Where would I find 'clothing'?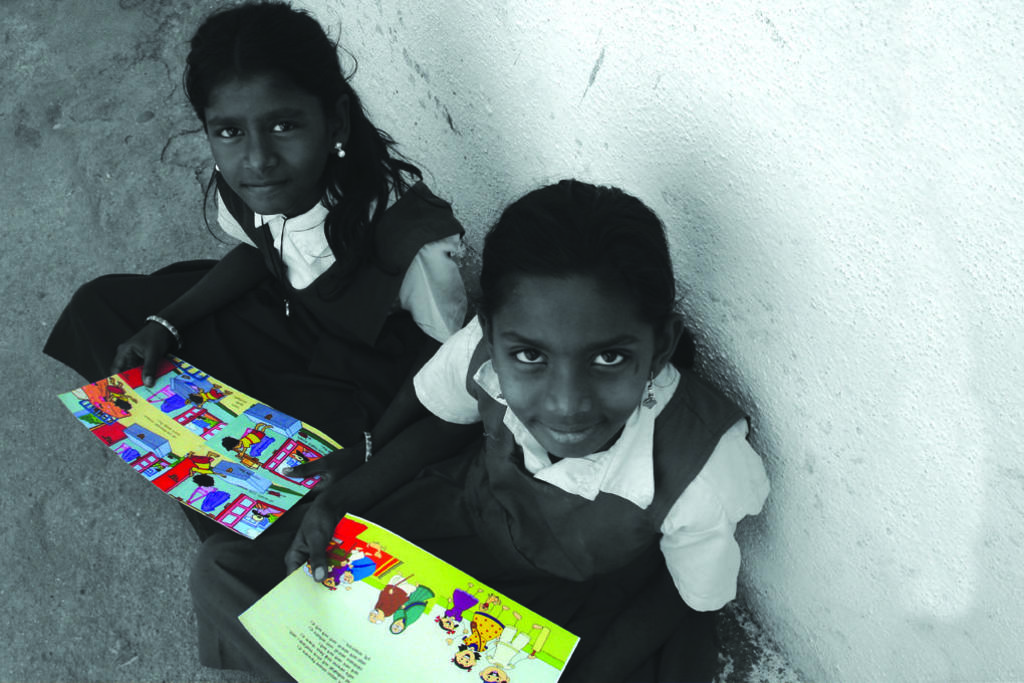
At 193/382/234/406.
